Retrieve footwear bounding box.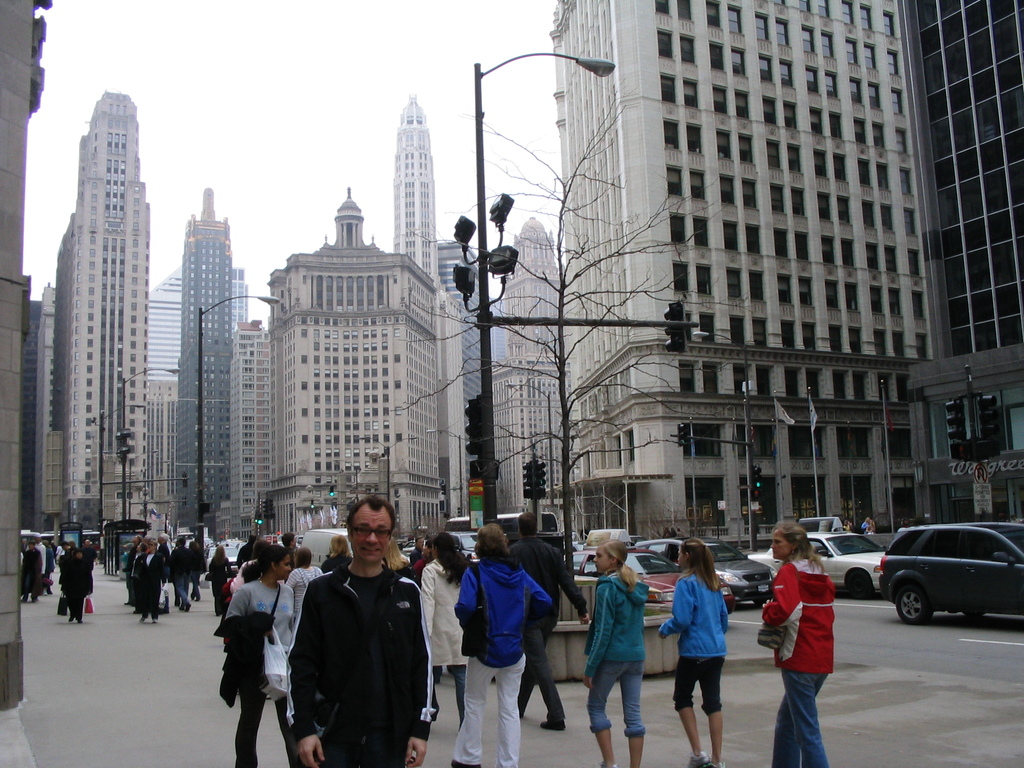
Bounding box: (540, 720, 568, 733).
